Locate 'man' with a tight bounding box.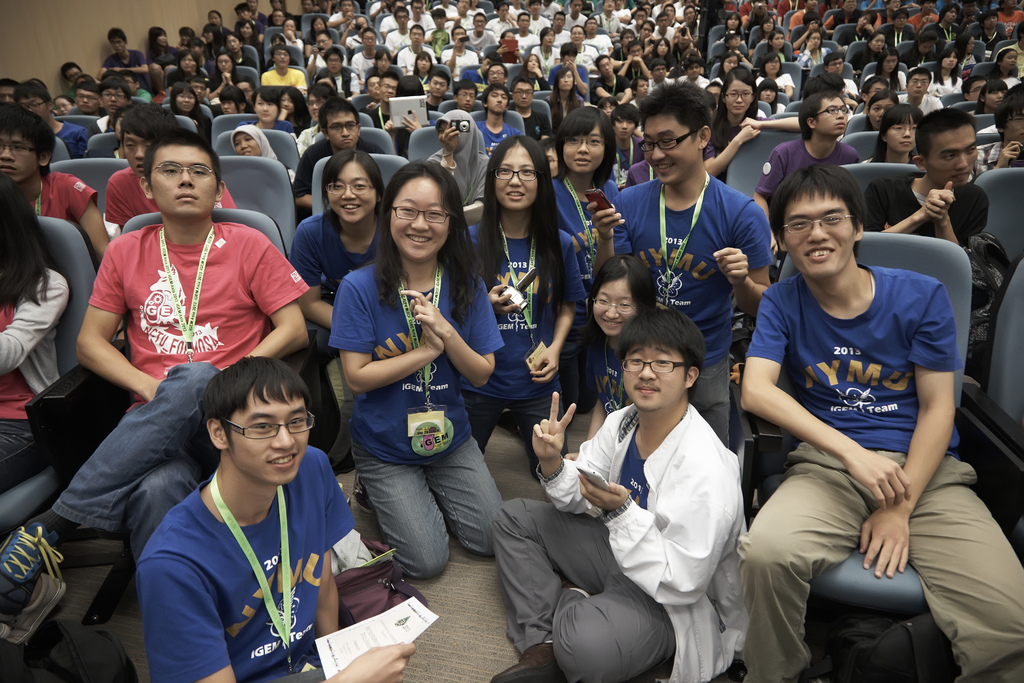
left=896, top=68, right=945, bottom=120.
